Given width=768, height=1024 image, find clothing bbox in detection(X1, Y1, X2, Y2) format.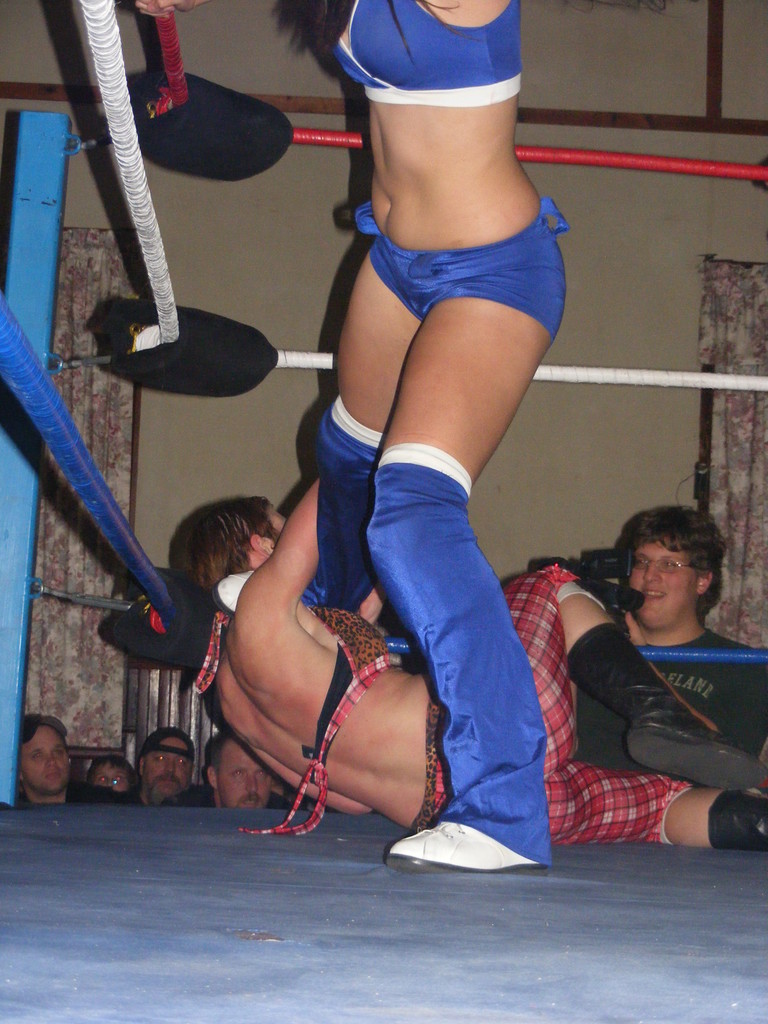
detection(332, 0, 579, 332).
